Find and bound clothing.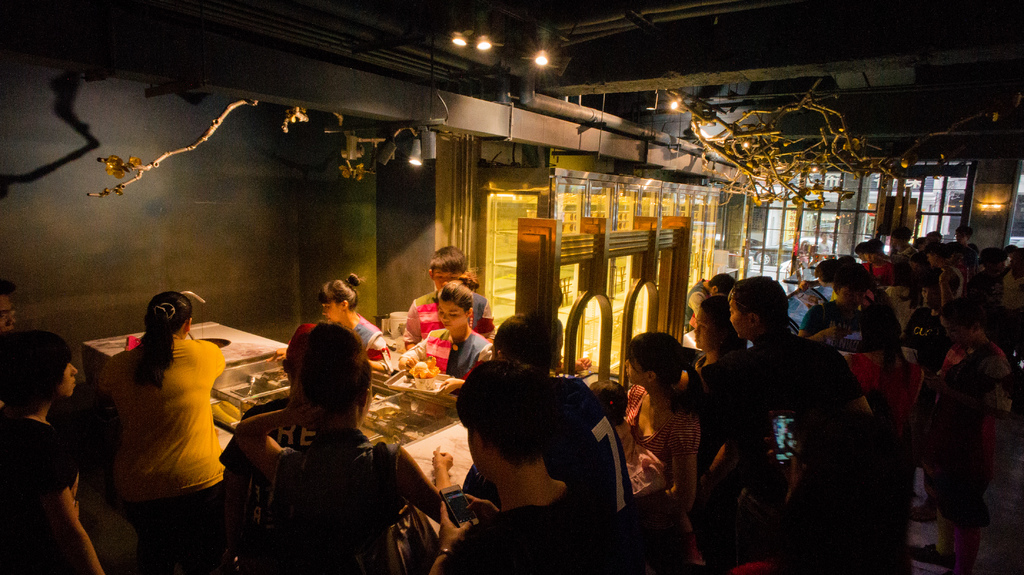
Bound: 0 417 84 574.
